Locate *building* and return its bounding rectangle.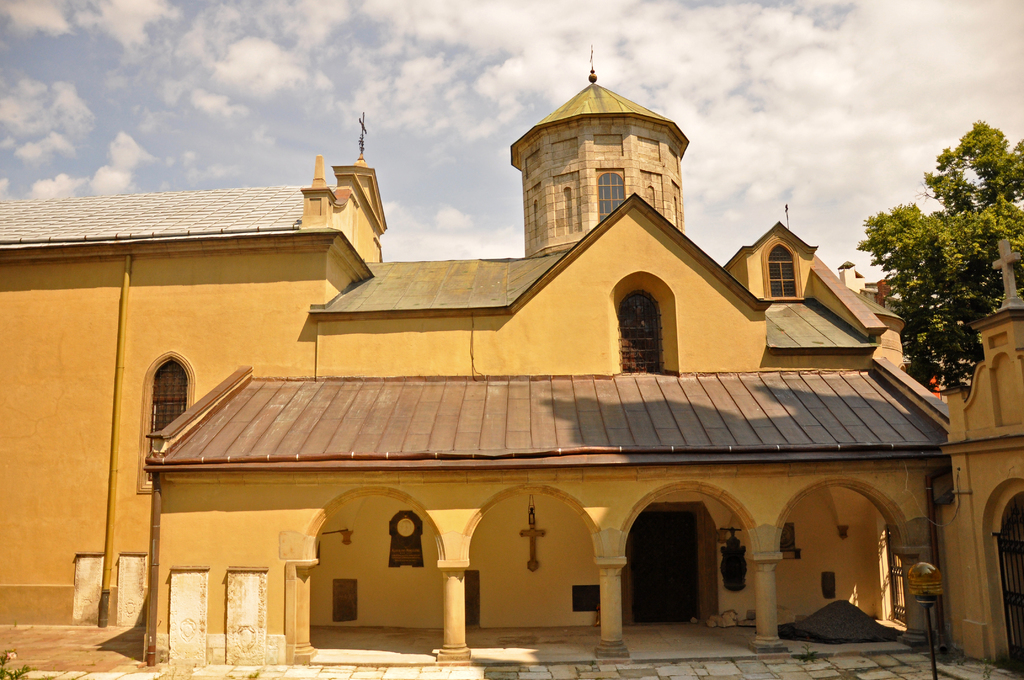
<box>0,45,1023,664</box>.
